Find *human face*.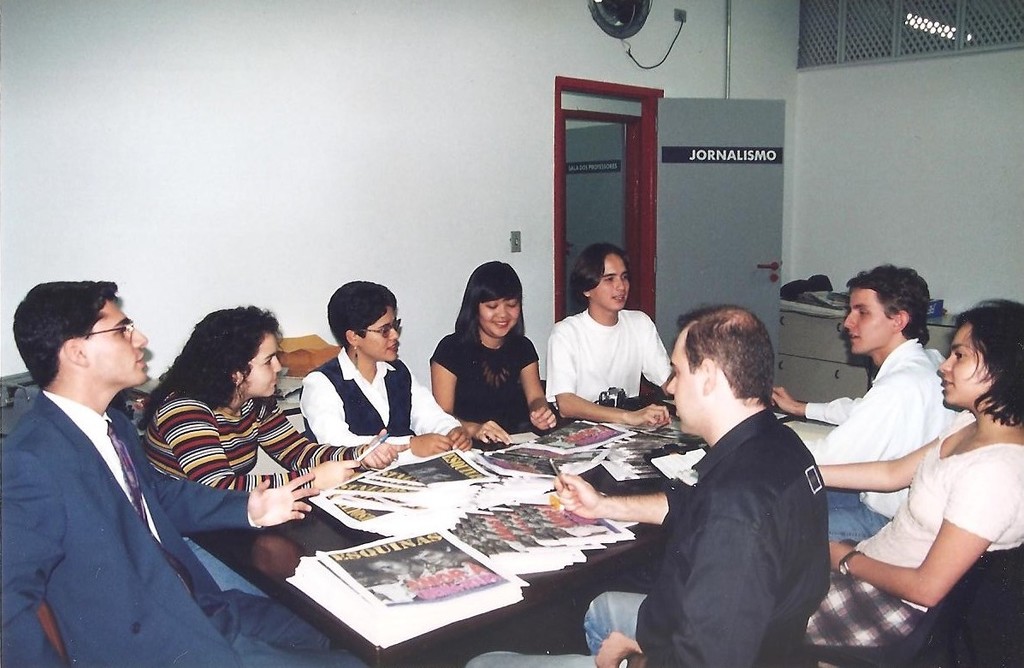
<bbox>590, 252, 630, 310</bbox>.
